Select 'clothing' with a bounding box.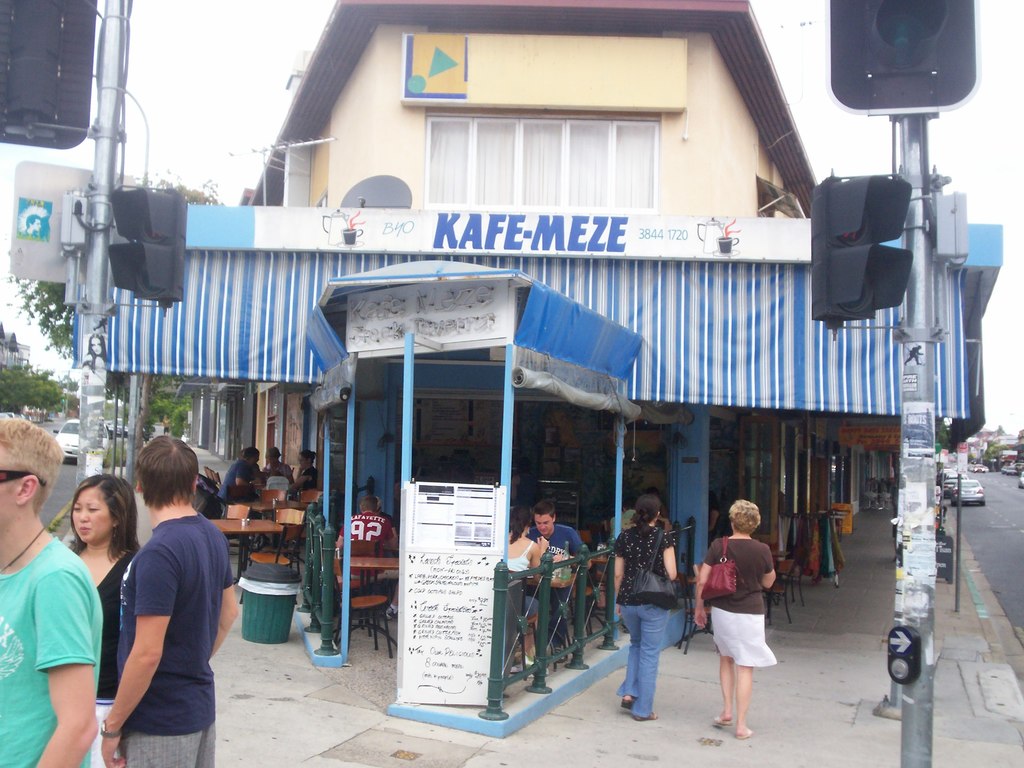
crop(0, 524, 109, 767).
